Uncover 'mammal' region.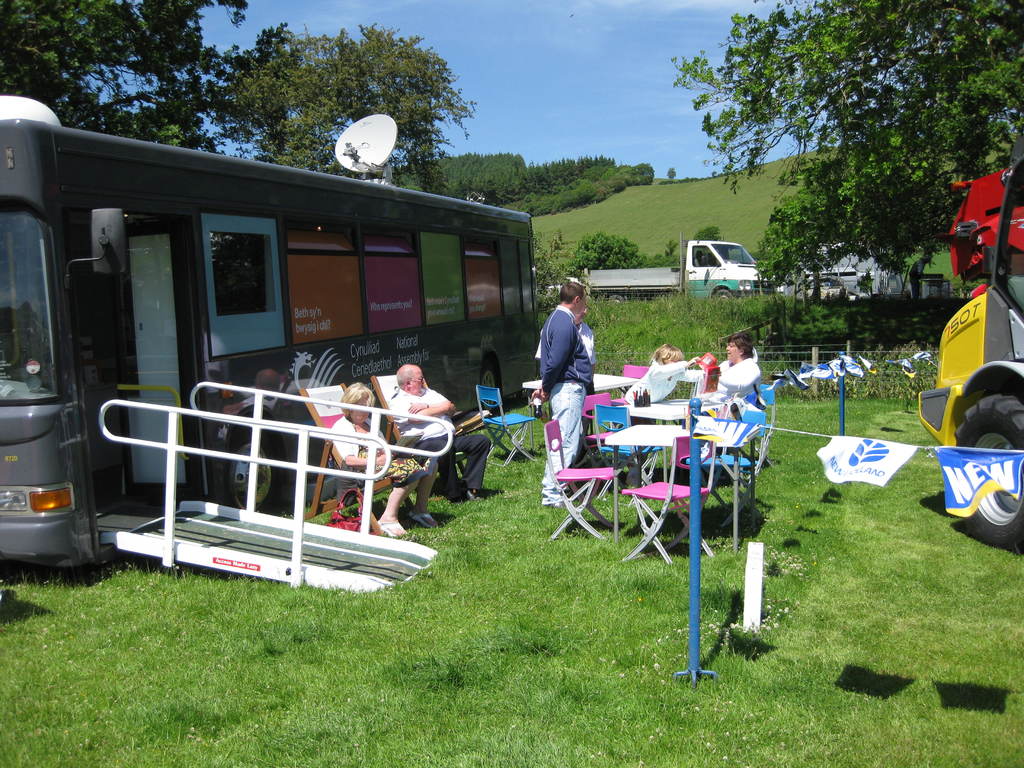
Uncovered: select_region(712, 336, 771, 398).
